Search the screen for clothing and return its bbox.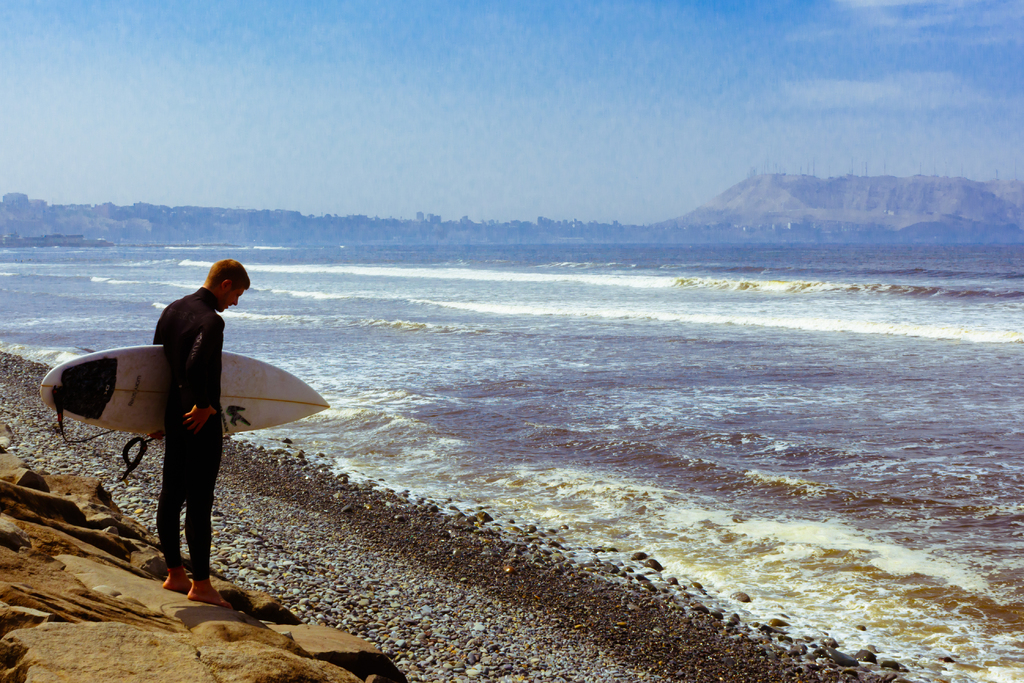
Found: crop(151, 287, 223, 587).
